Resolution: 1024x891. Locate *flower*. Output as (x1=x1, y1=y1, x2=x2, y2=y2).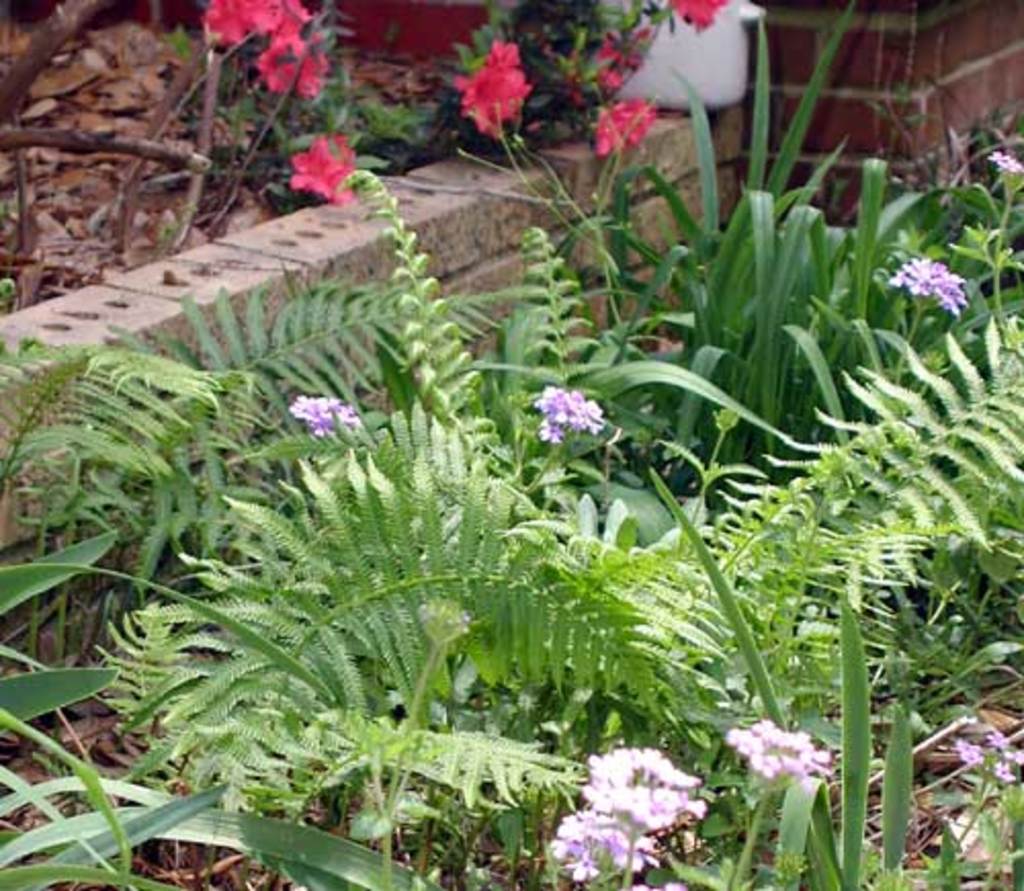
(x1=891, y1=256, x2=977, y2=320).
